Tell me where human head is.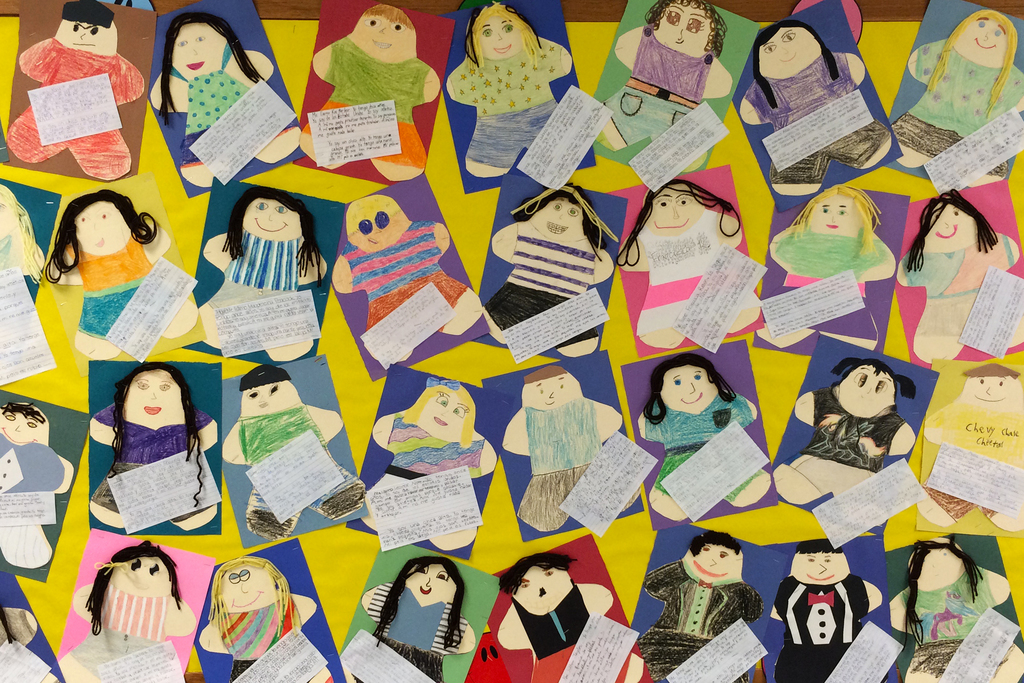
human head is at crop(652, 358, 722, 420).
